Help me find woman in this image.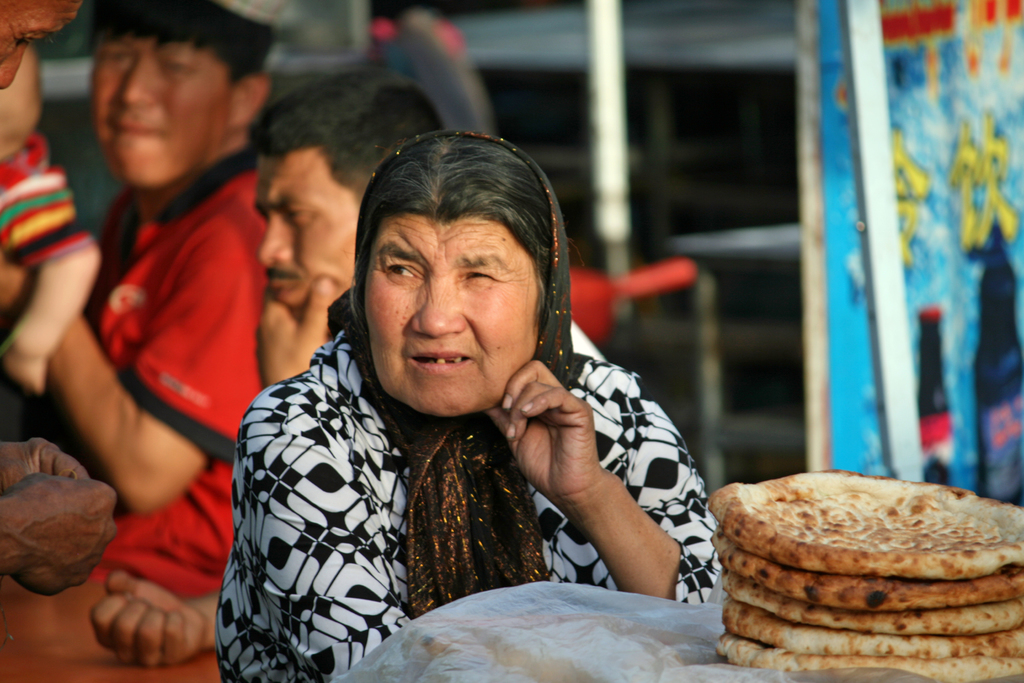
Found it: l=207, t=119, r=714, b=652.
